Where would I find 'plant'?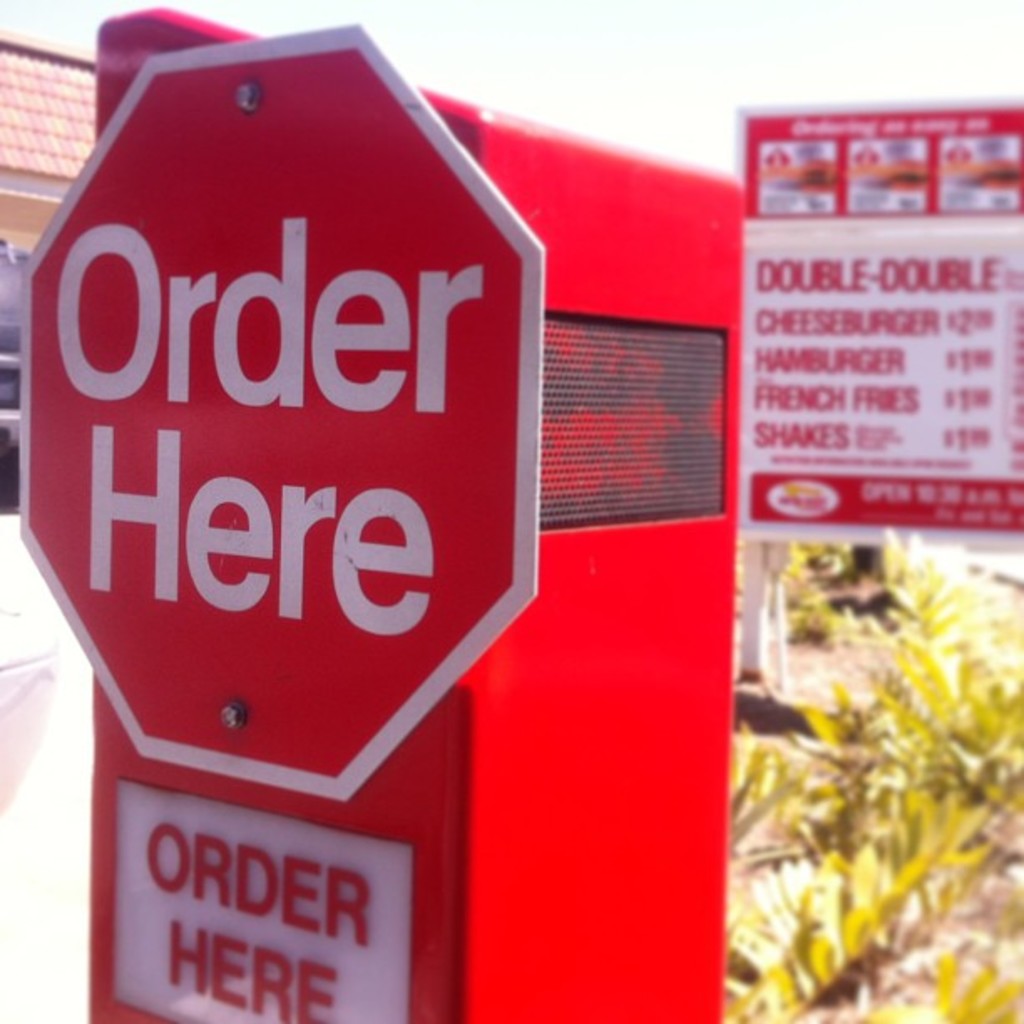
At {"x1": 691, "y1": 452, "x2": 1023, "y2": 991}.
